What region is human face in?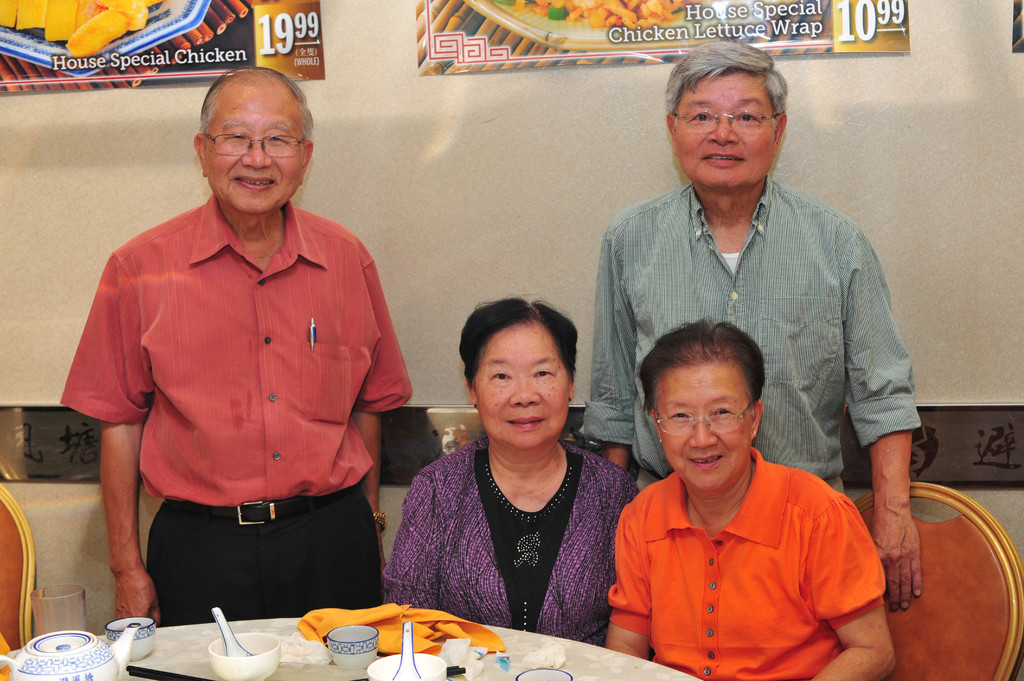
<bbox>205, 83, 308, 214</bbox>.
